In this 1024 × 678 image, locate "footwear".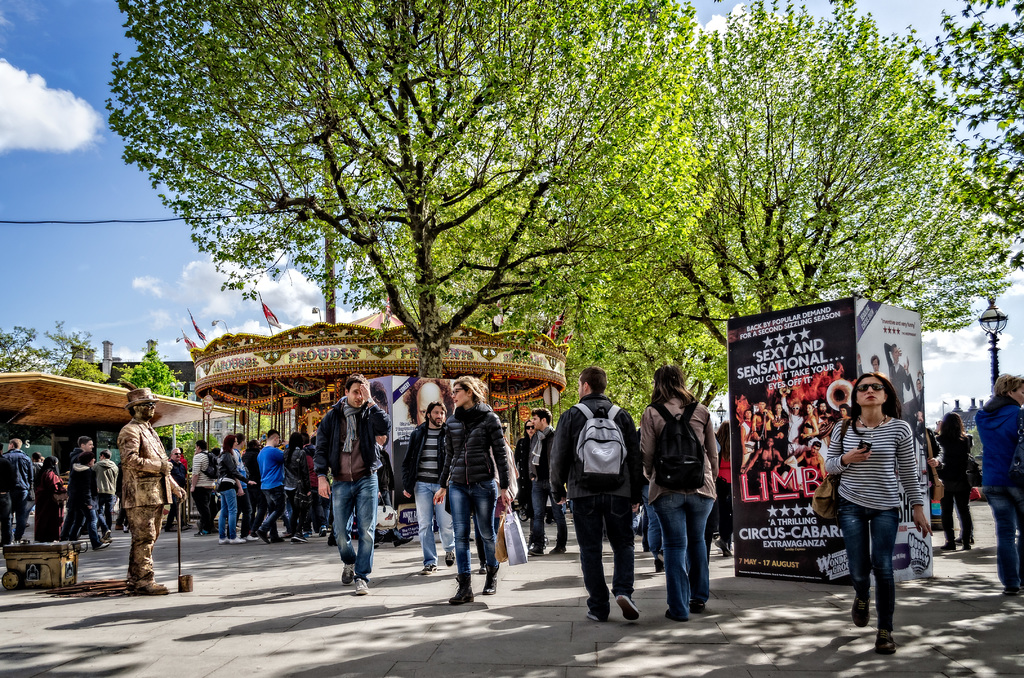
Bounding box: [420,564,438,575].
